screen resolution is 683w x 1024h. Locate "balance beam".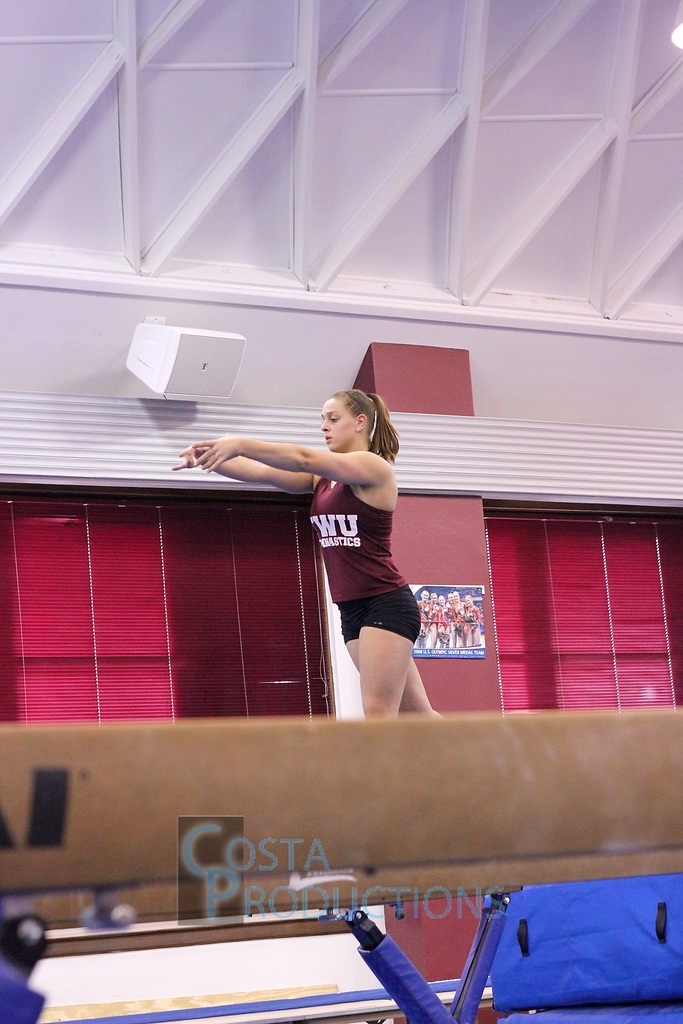
crop(0, 708, 682, 890).
